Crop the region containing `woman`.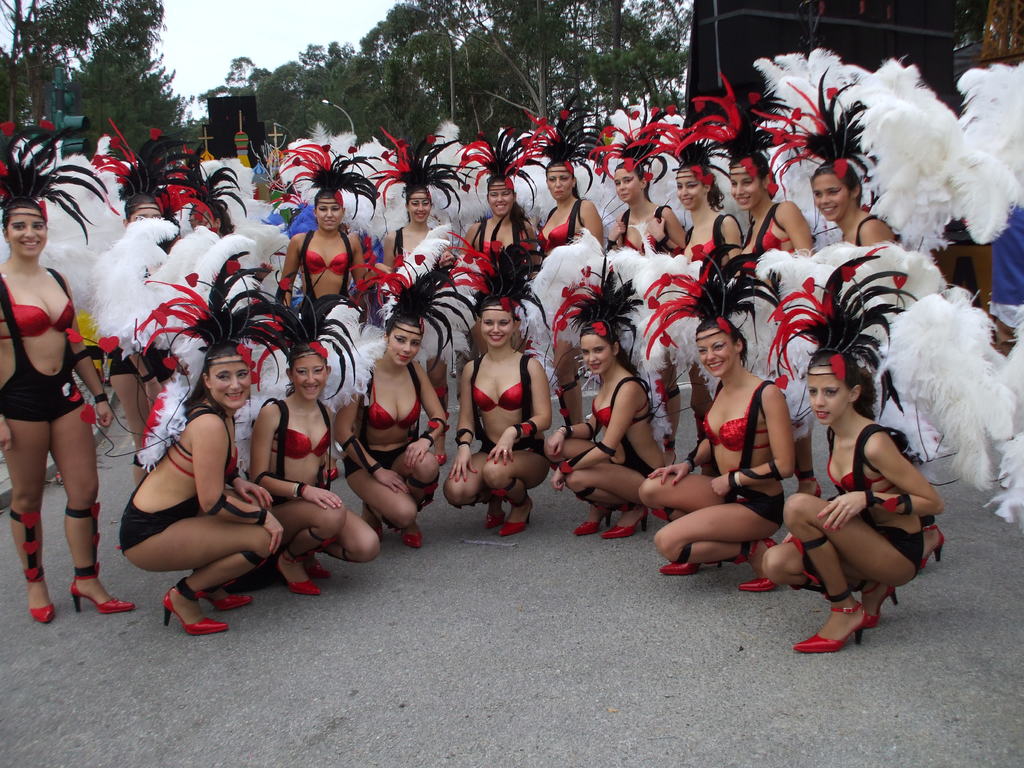
Crop region: bbox(276, 128, 381, 328).
